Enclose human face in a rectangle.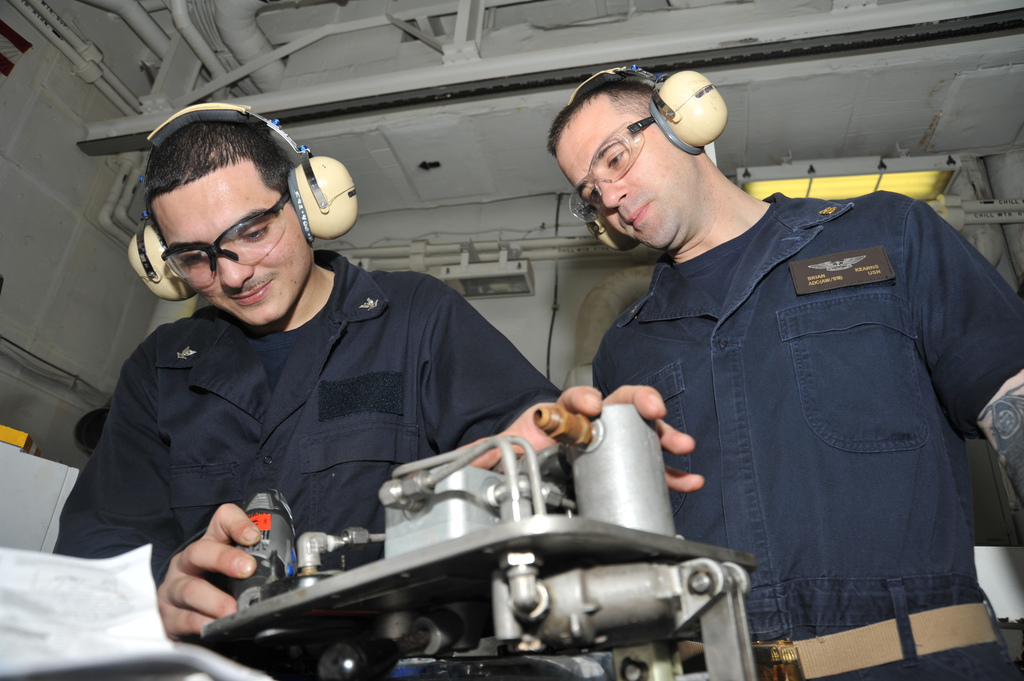
BBox(556, 98, 690, 244).
